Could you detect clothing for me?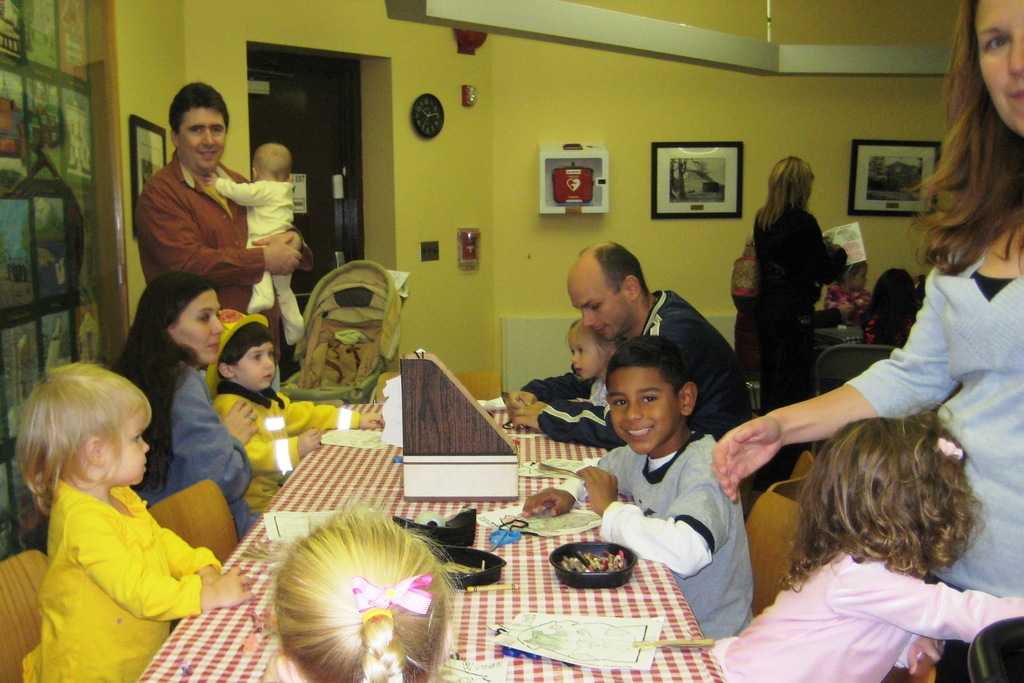
Detection result: [701,562,1023,682].
